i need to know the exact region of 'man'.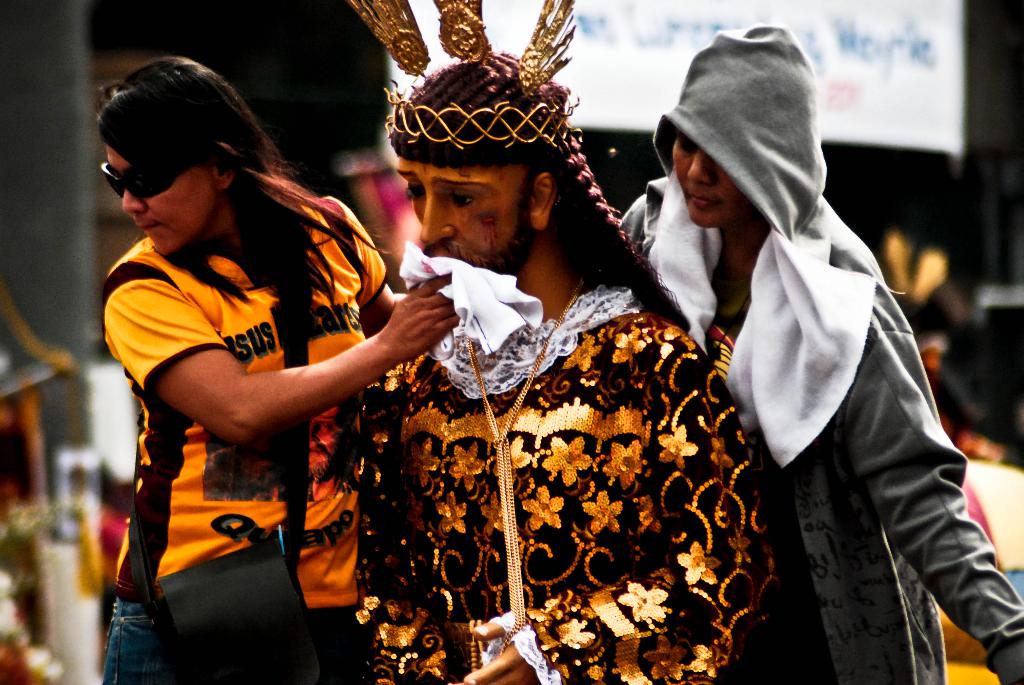
Region: box(353, 0, 782, 684).
